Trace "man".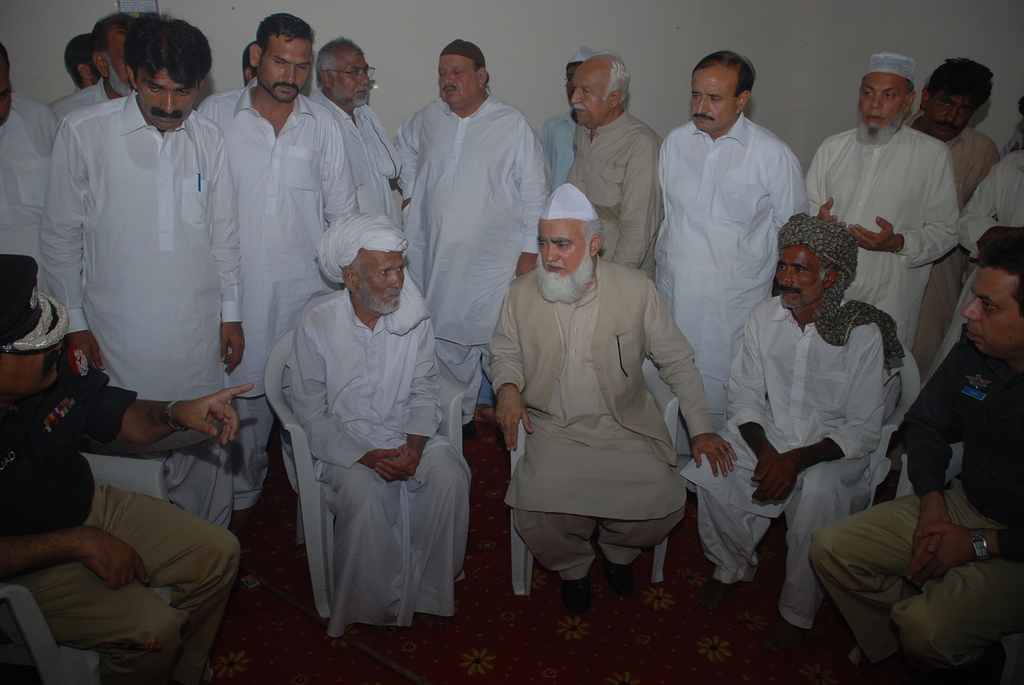
Traced to rect(682, 212, 911, 656).
